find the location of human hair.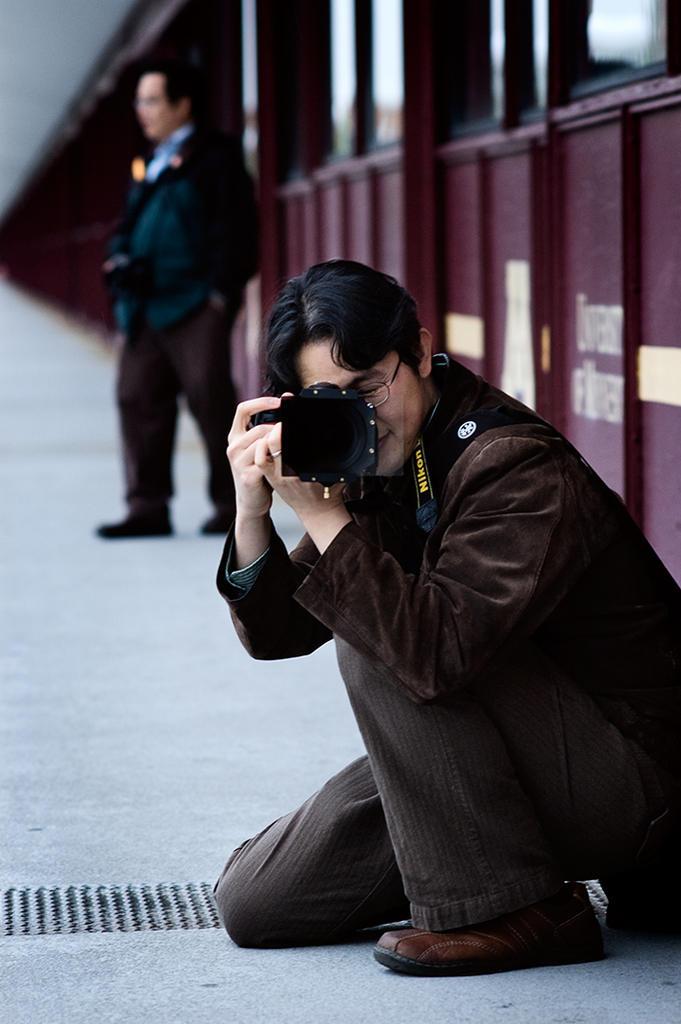
Location: 145:58:193:108.
